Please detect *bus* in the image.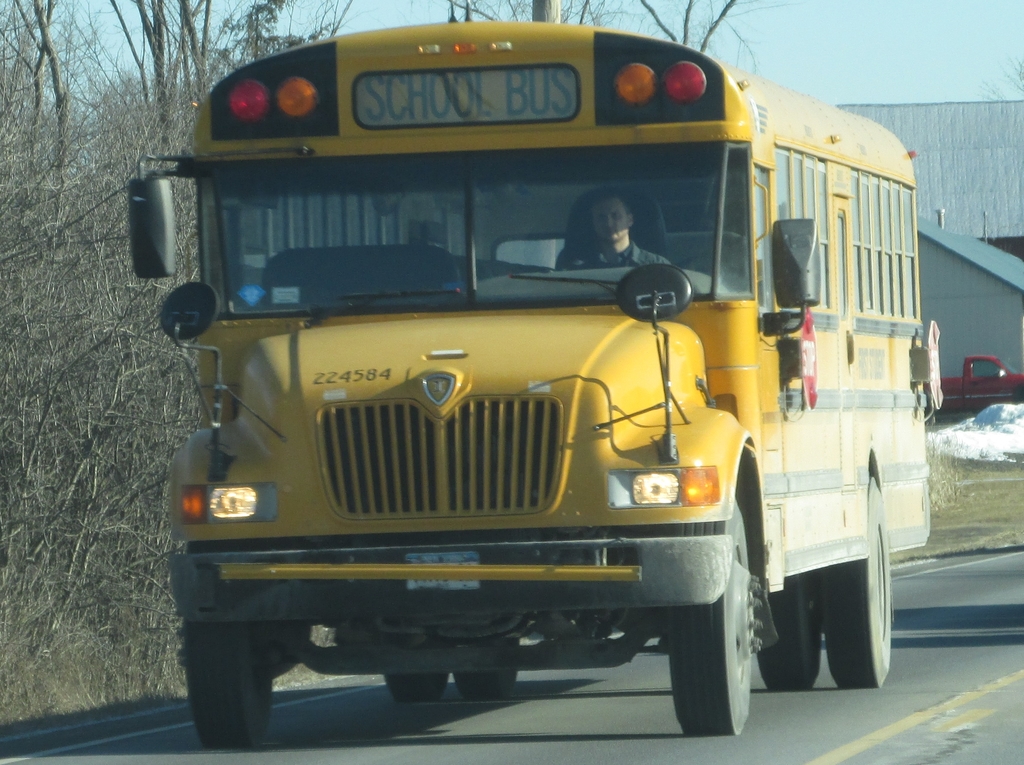
box=[125, 0, 941, 750].
